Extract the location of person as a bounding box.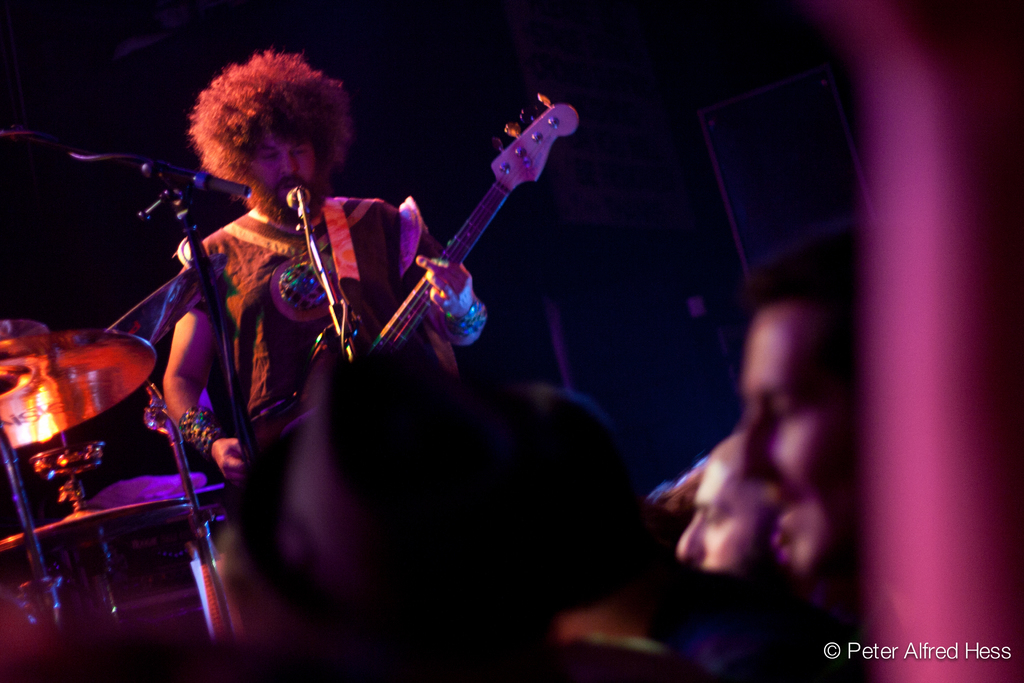
730, 214, 852, 597.
